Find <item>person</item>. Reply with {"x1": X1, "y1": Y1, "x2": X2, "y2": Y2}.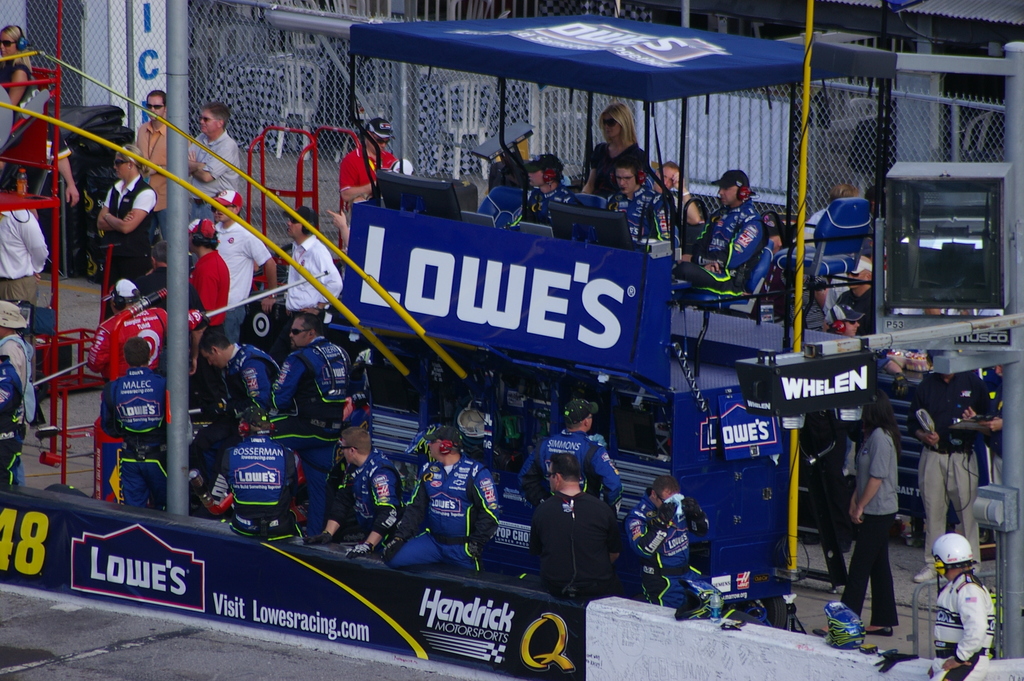
{"x1": 0, "y1": 31, "x2": 42, "y2": 112}.
